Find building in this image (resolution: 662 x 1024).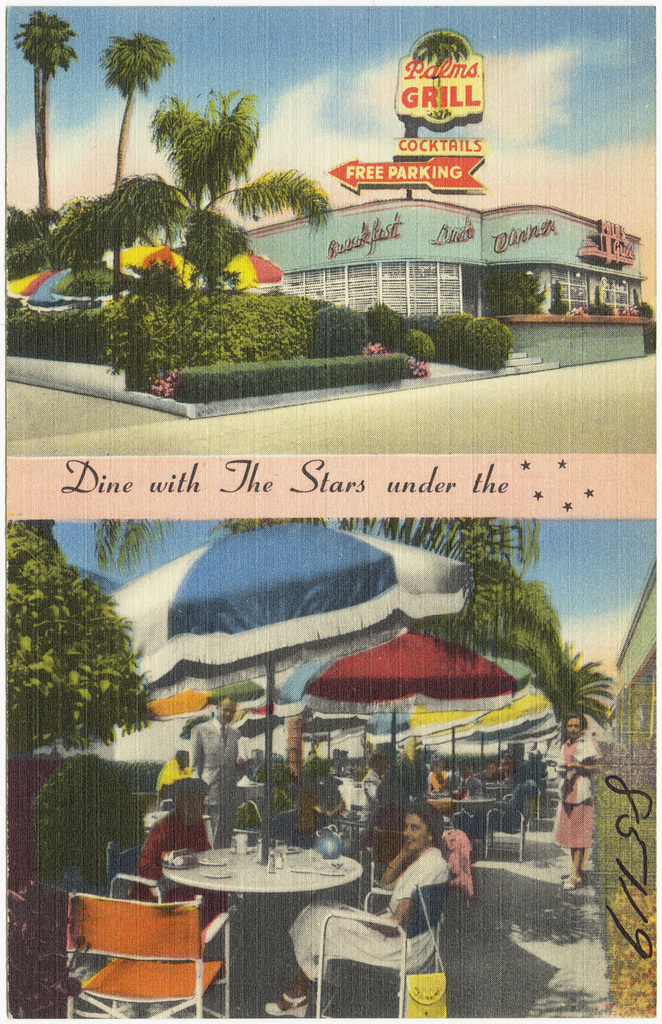
<bbox>586, 552, 661, 877</bbox>.
